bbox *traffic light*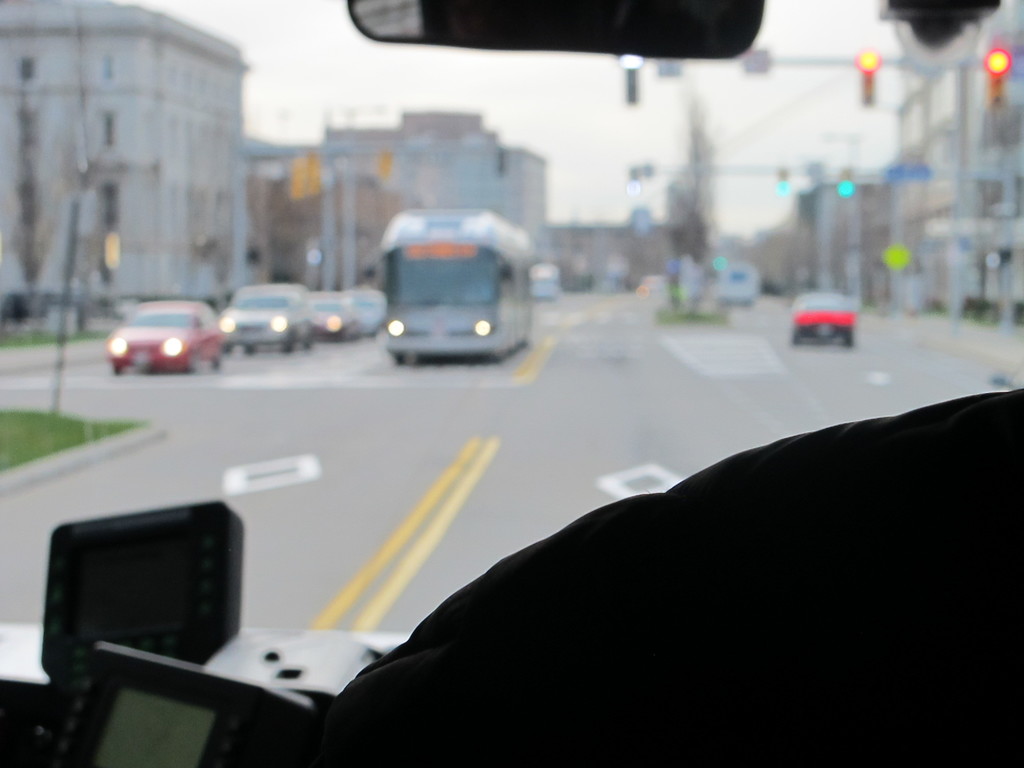
[left=625, top=67, right=638, bottom=104]
